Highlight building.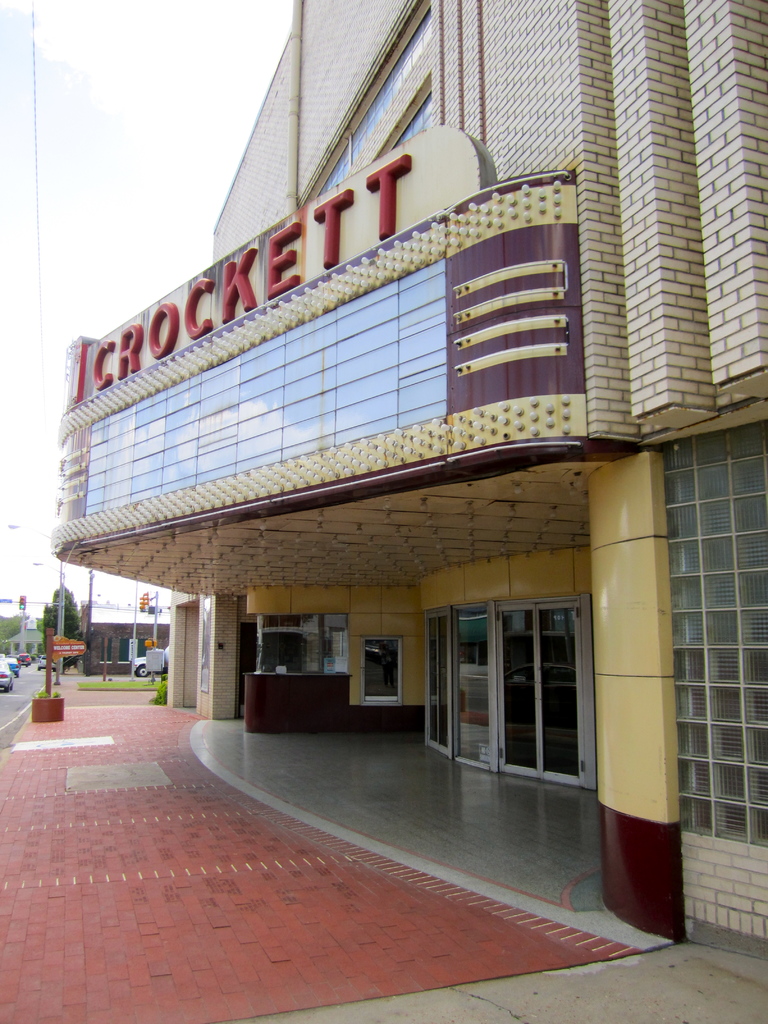
Highlighted region: <bbox>47, 0, 767, 958</bbox>.
